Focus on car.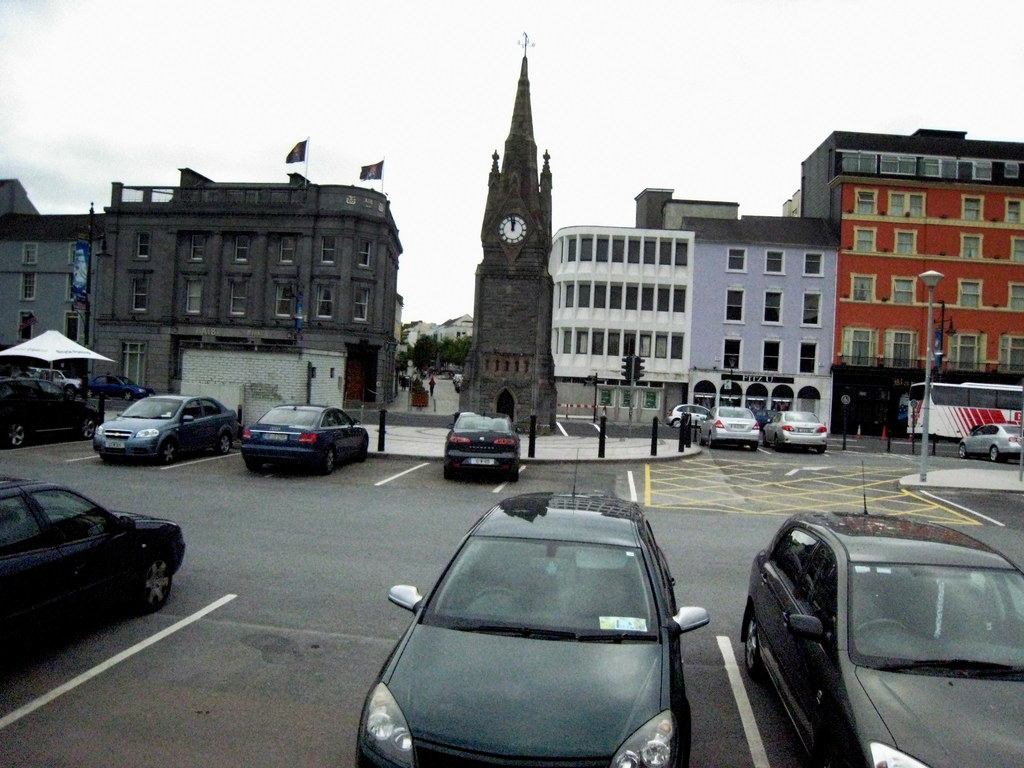
Focused at left=765, top=409, right=831, bottom=445.
